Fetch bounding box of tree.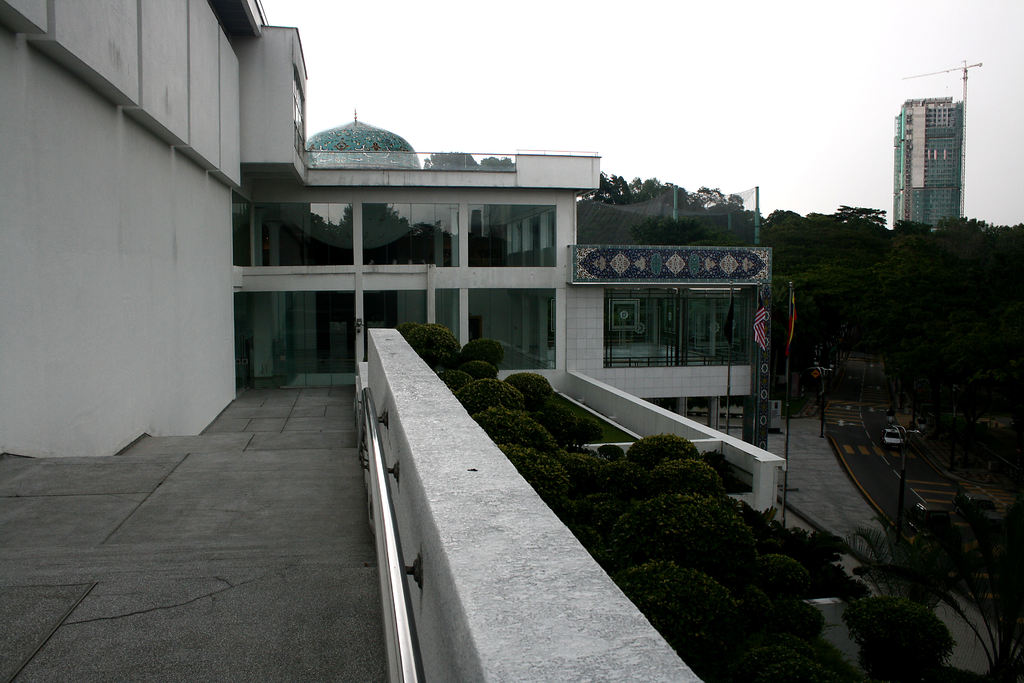
Bbox: (617,557,744,671).
